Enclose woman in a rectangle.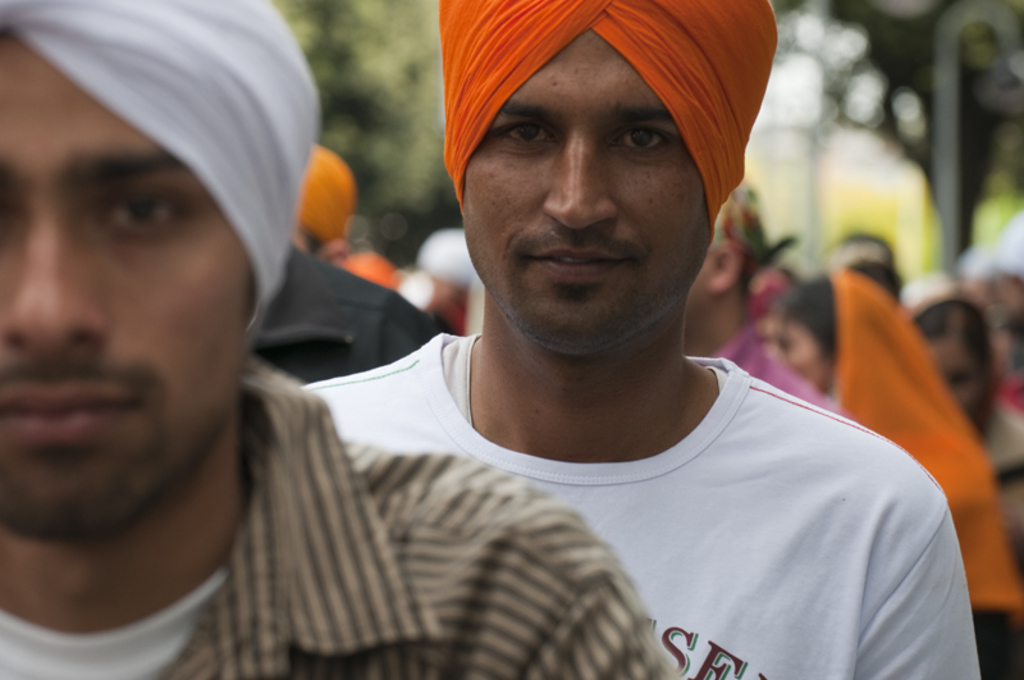
detection(783, 274, 1023, 607).
